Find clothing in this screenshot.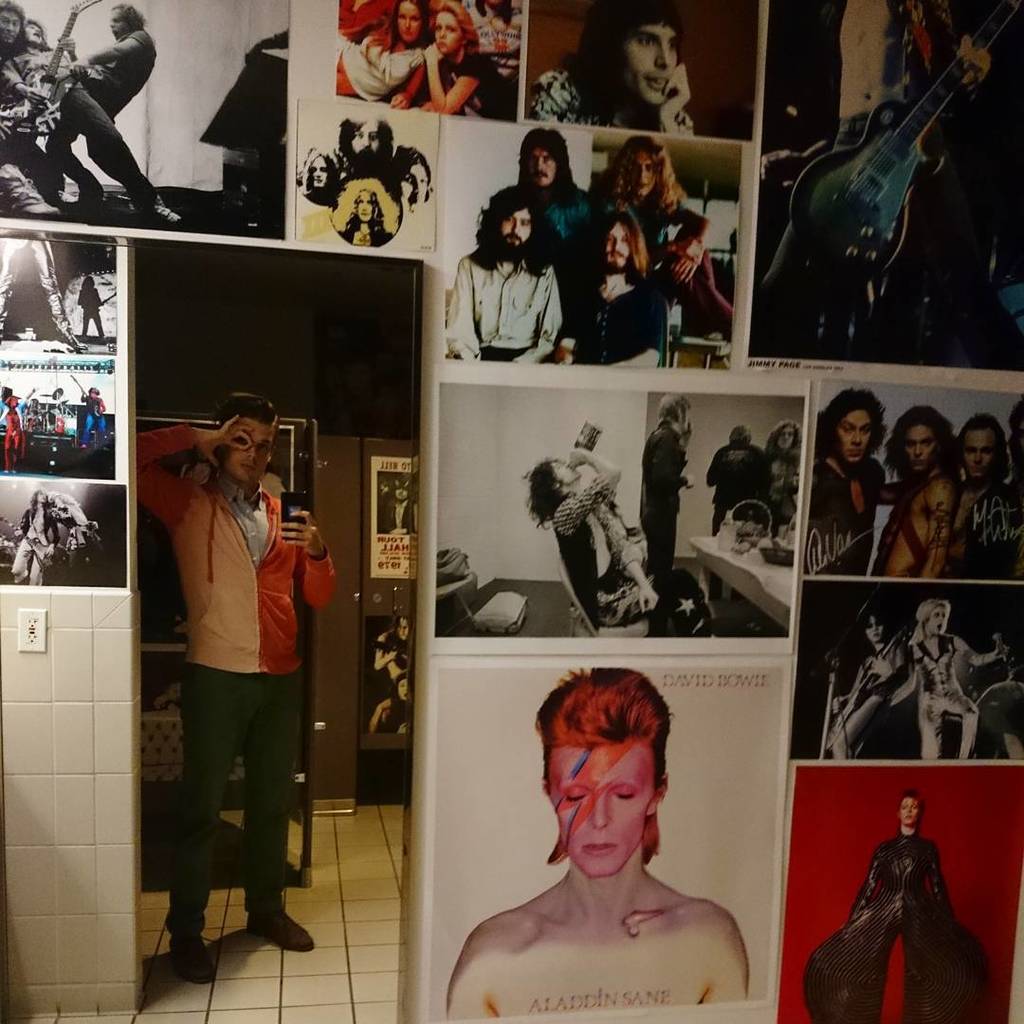
The bounding box for clothing is x1=86 y1=395 x2=105 y2=445.
